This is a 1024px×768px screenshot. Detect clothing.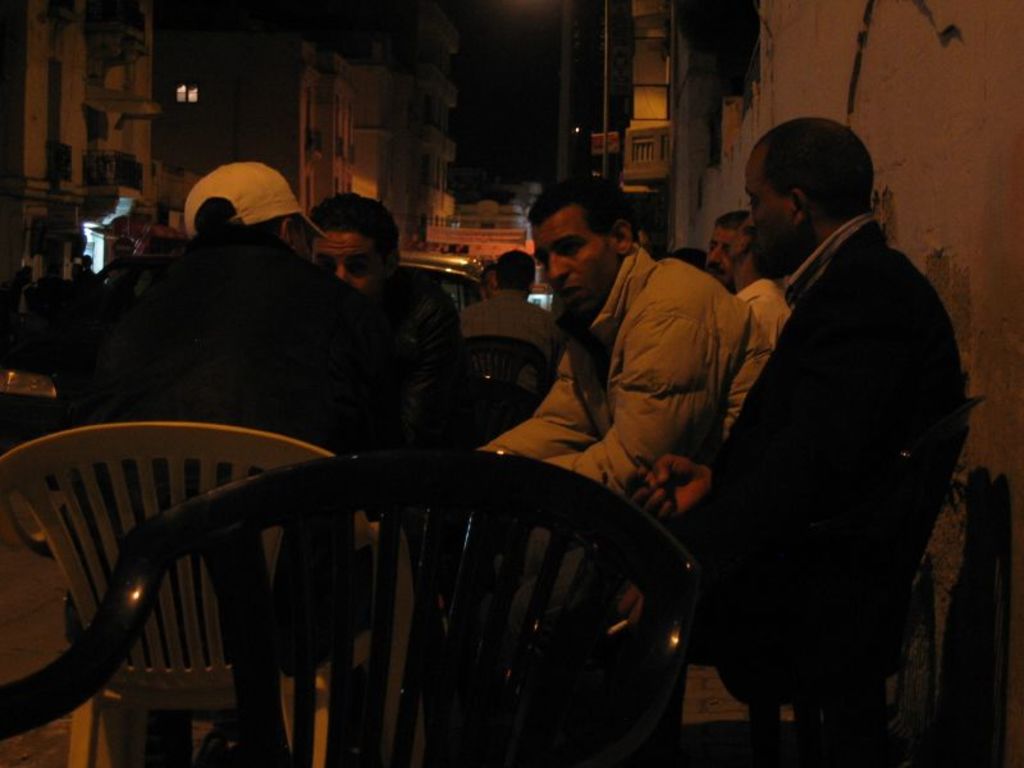
pyautogui.locateOnScreen(483, 239, 769, 498).
